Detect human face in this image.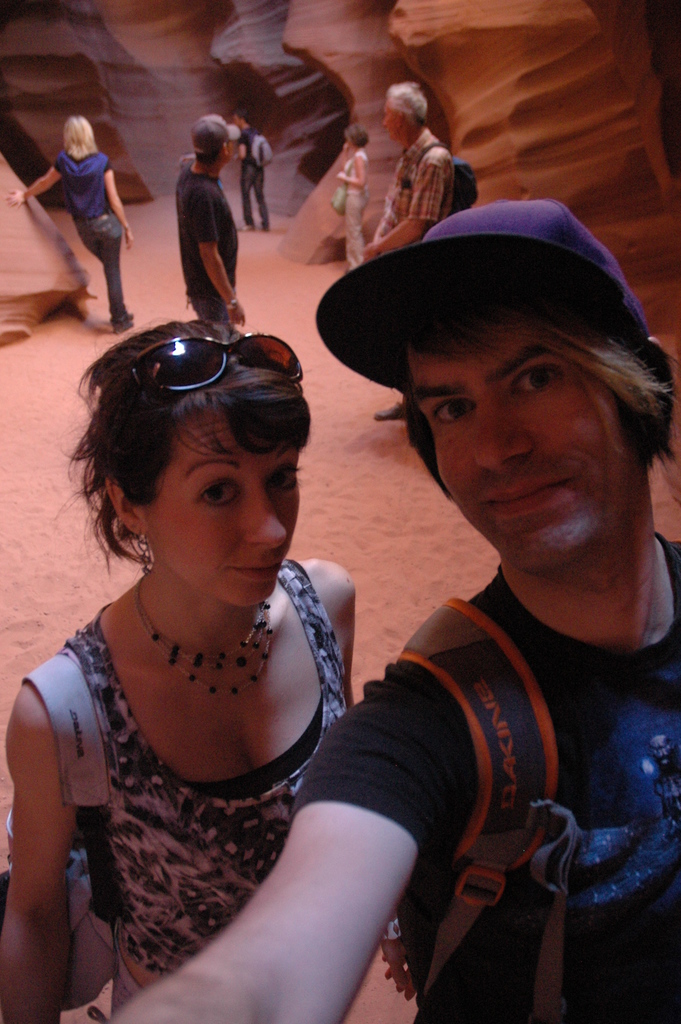
Detection: pyautogui.locateOnScreen(151, 416, 304, 601).
